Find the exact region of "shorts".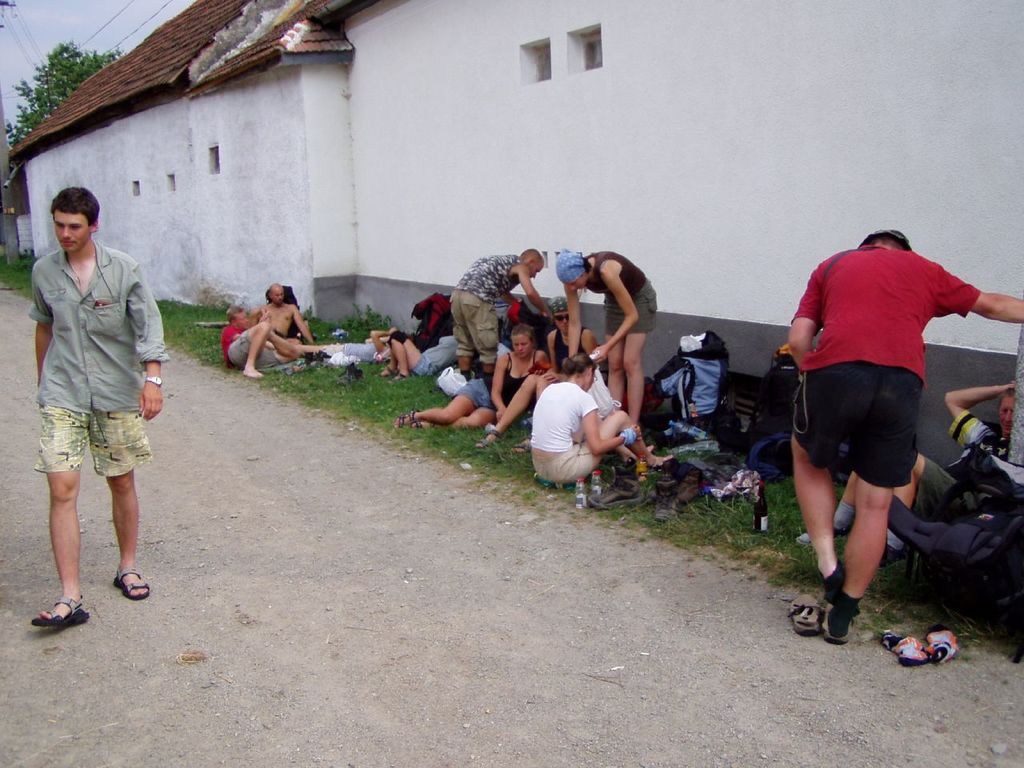
Exact region: (793,362,921,487).
